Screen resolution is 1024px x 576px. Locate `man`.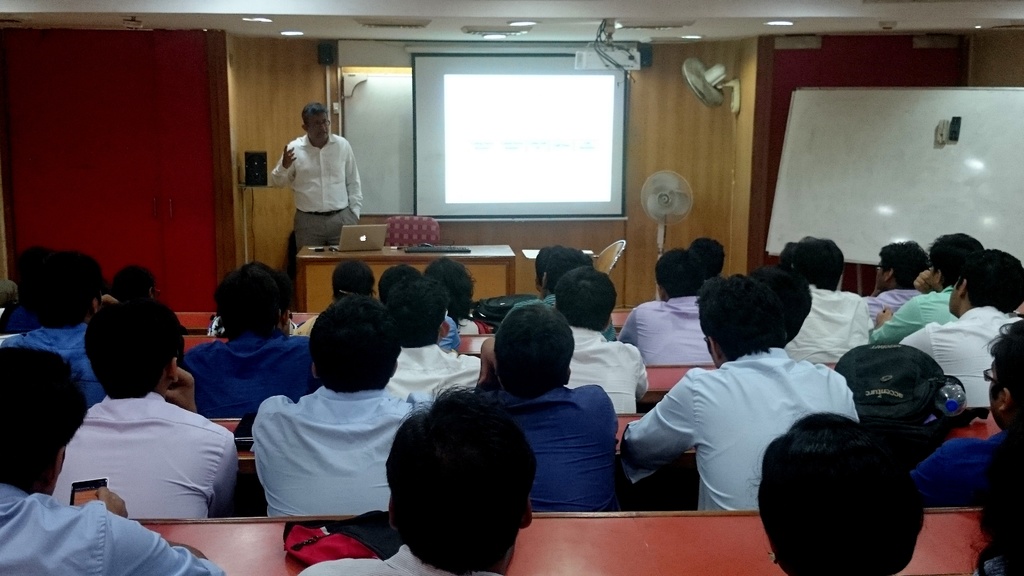
crop(262, 99, 362, 248).
